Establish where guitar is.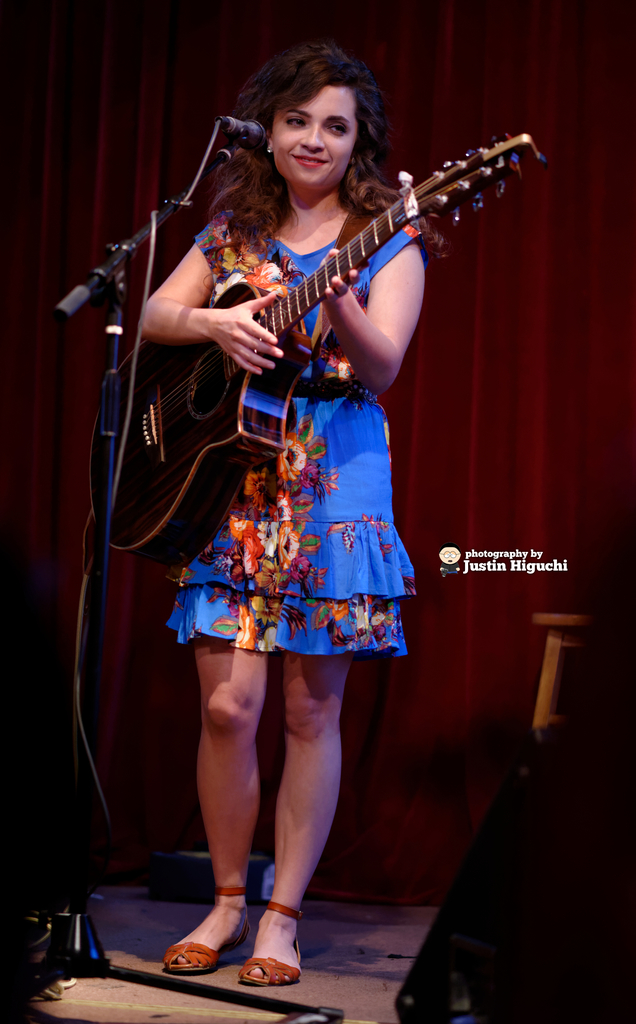
Established at region(91, 111, 531, 531).
